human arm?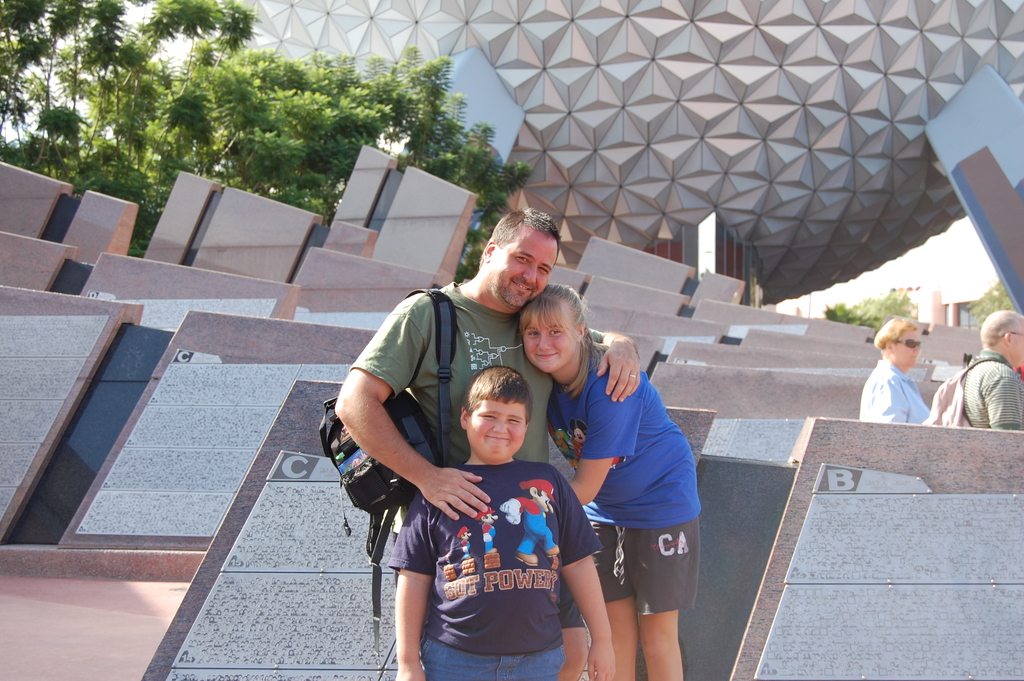
982:368:1023:435
